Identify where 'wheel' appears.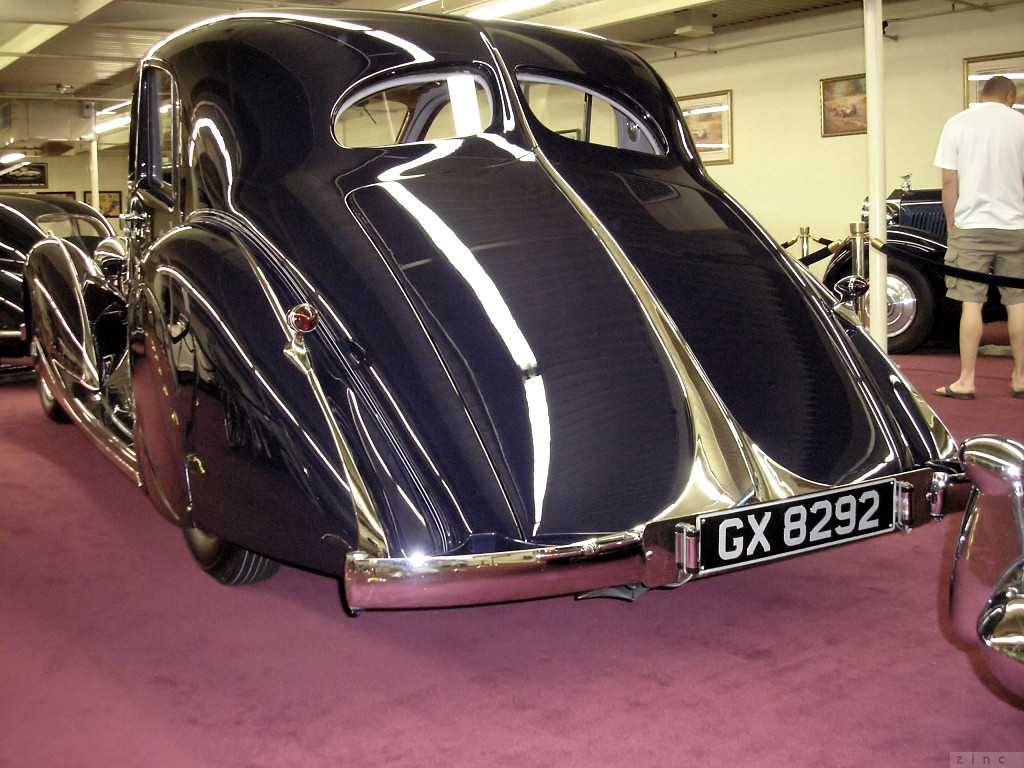
Appears at [31, 349, 73, 424].
